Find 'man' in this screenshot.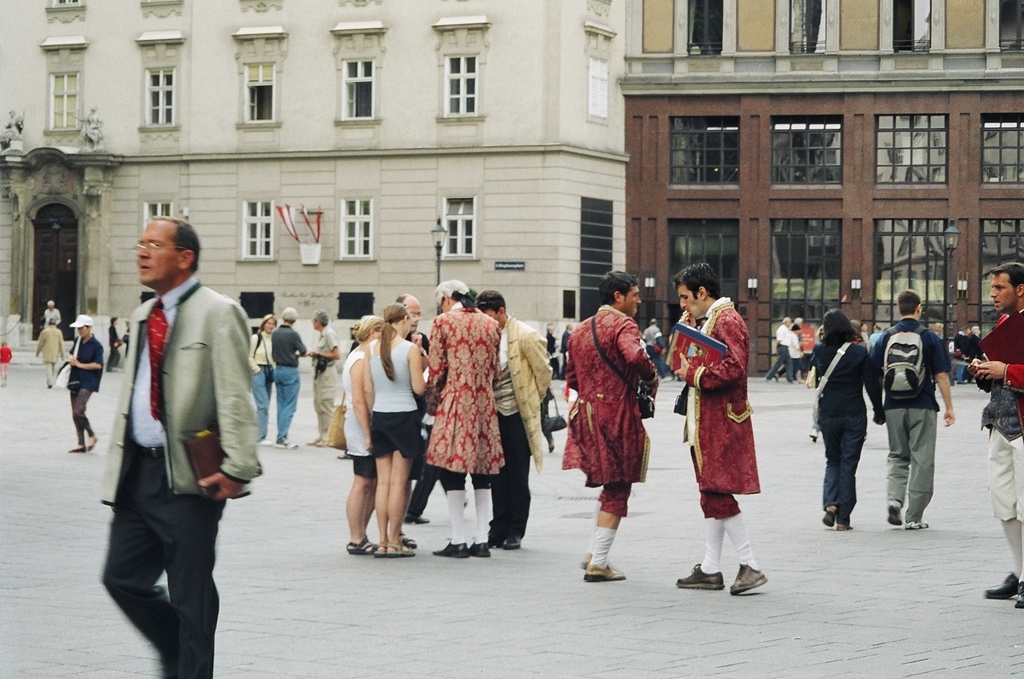
The bounding box for 'man' is {"left": 474, "top": 288, "right": 556, "bottom": 557}.
